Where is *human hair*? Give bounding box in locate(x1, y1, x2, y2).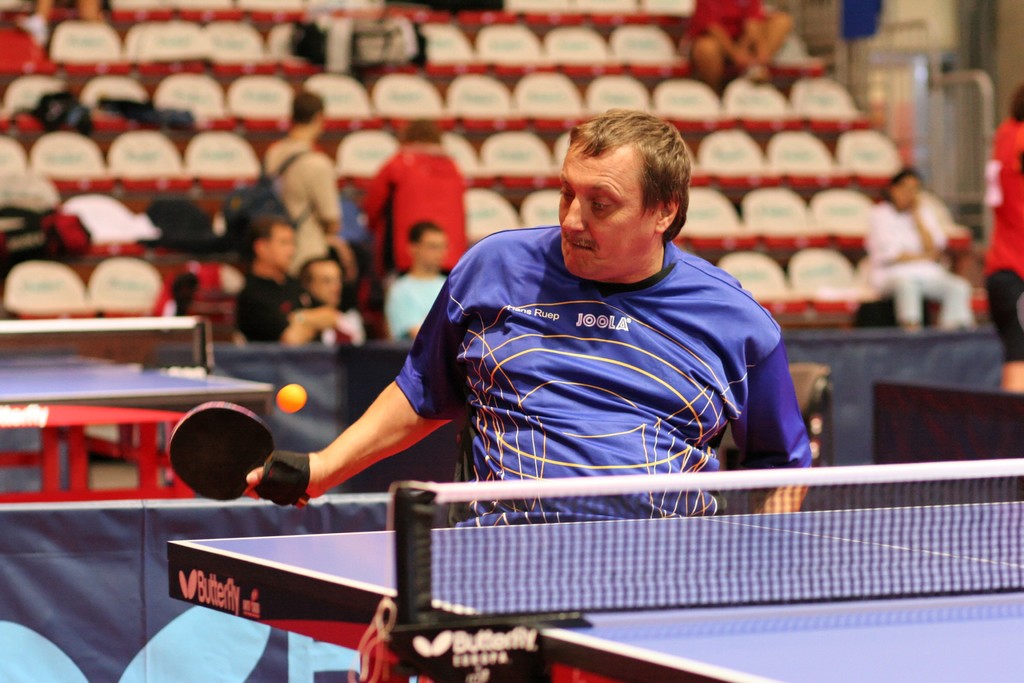
locate(47, 215, 94, 267).
